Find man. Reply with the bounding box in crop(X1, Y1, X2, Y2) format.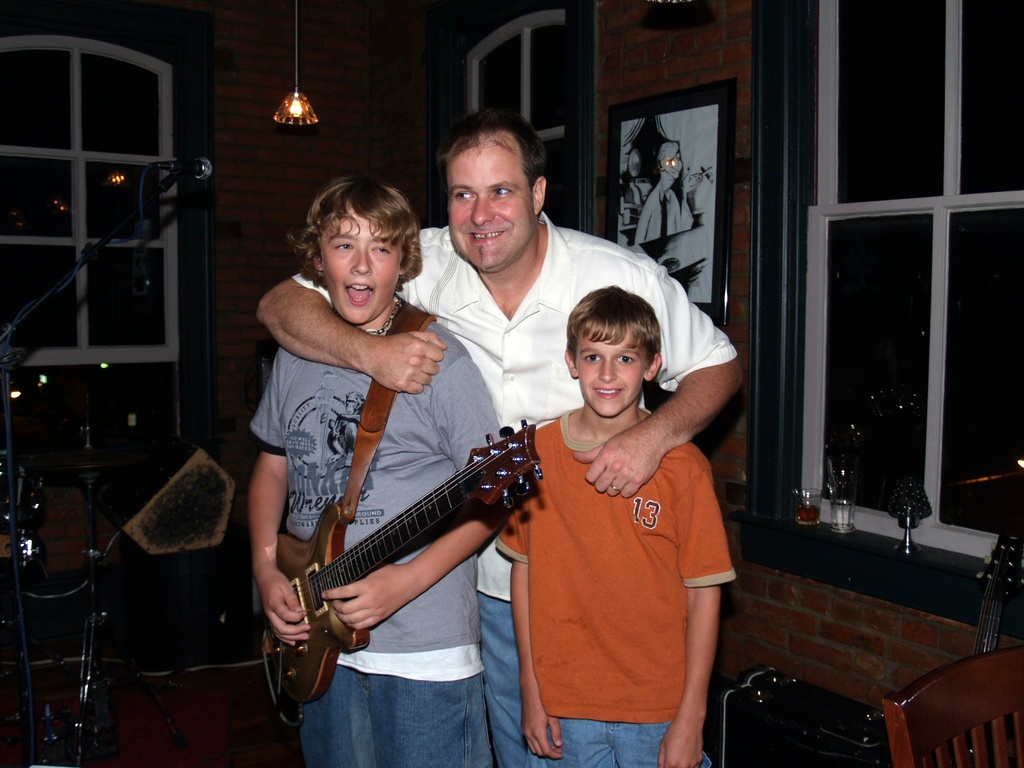
crop(628, 139, 705, 246).
